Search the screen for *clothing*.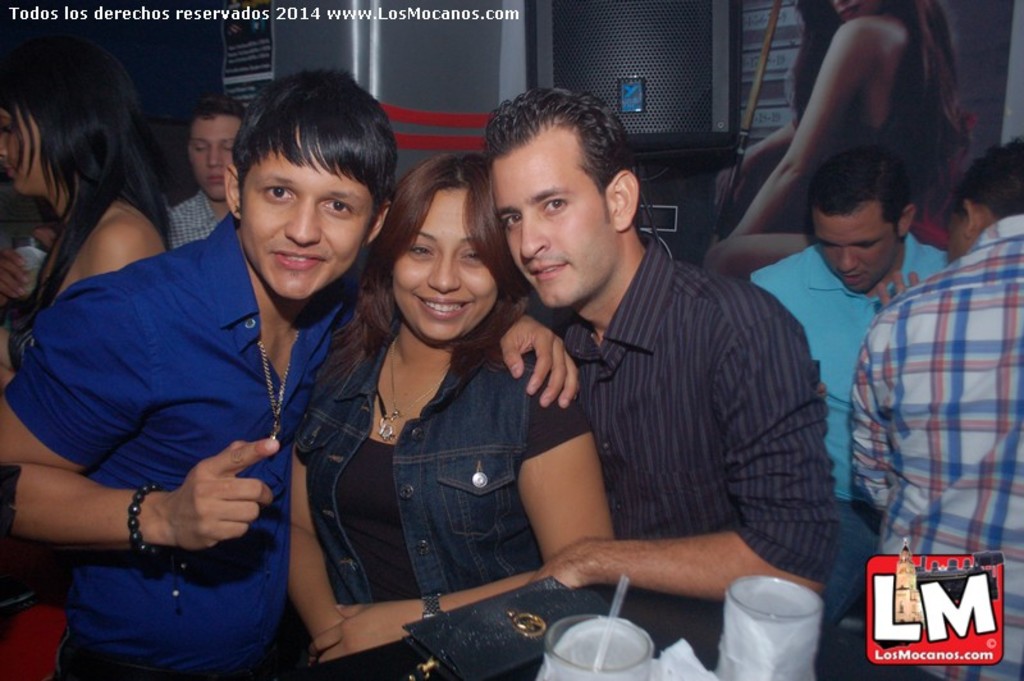
Found at l=297, t=325, r=596, b=605.
